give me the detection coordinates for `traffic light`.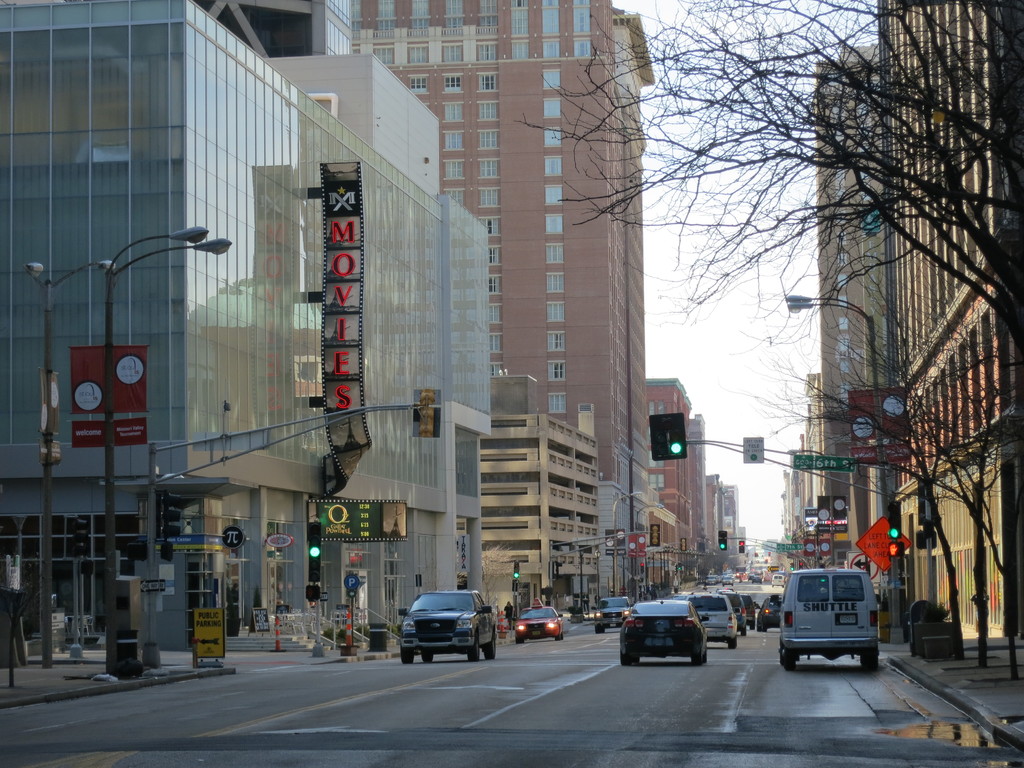
[307,522,324,582].
